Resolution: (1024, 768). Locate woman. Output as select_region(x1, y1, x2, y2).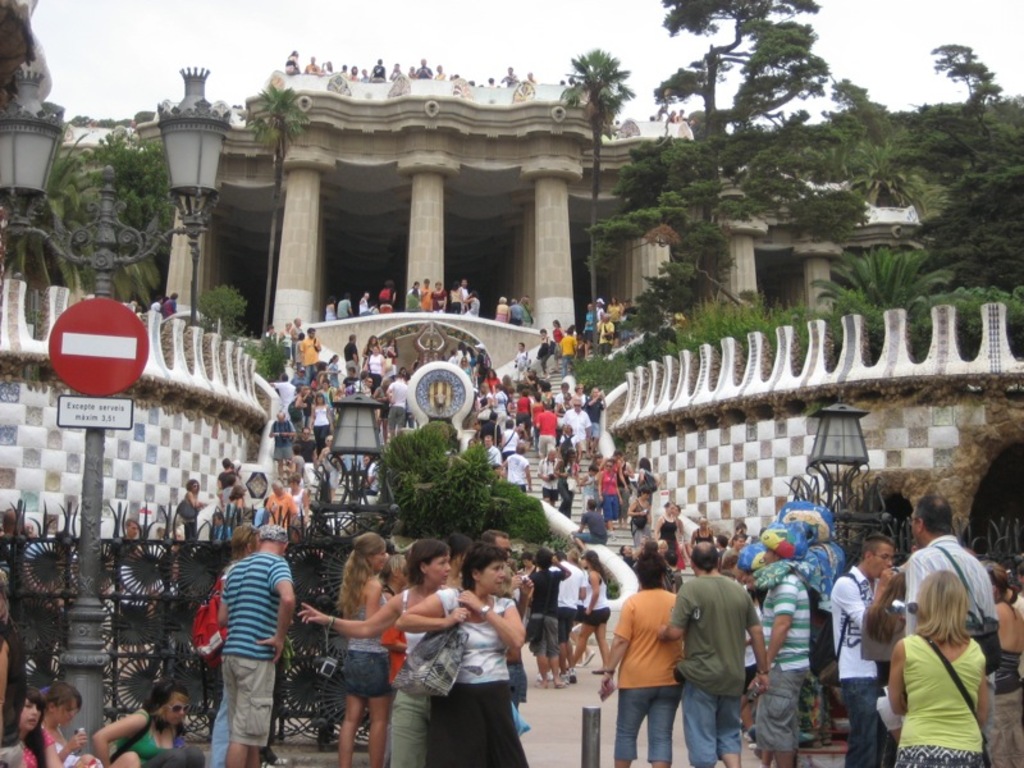
select_region(690, 515, 718, 549).
